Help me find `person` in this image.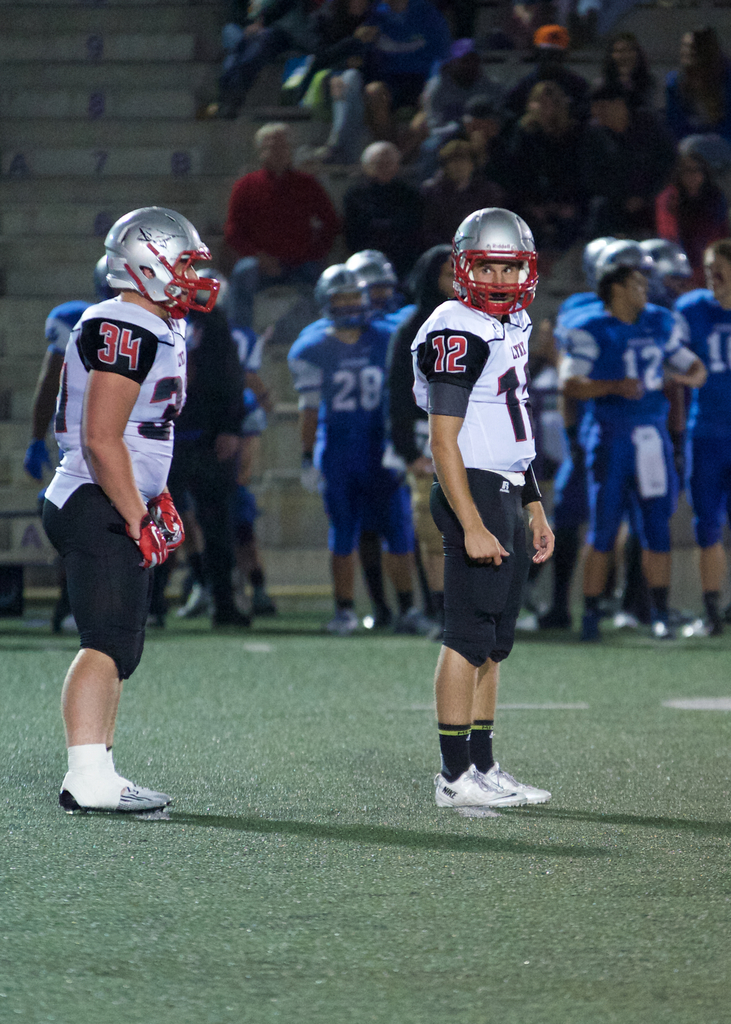
Found it: BBox(459, 103, 534, 166).
